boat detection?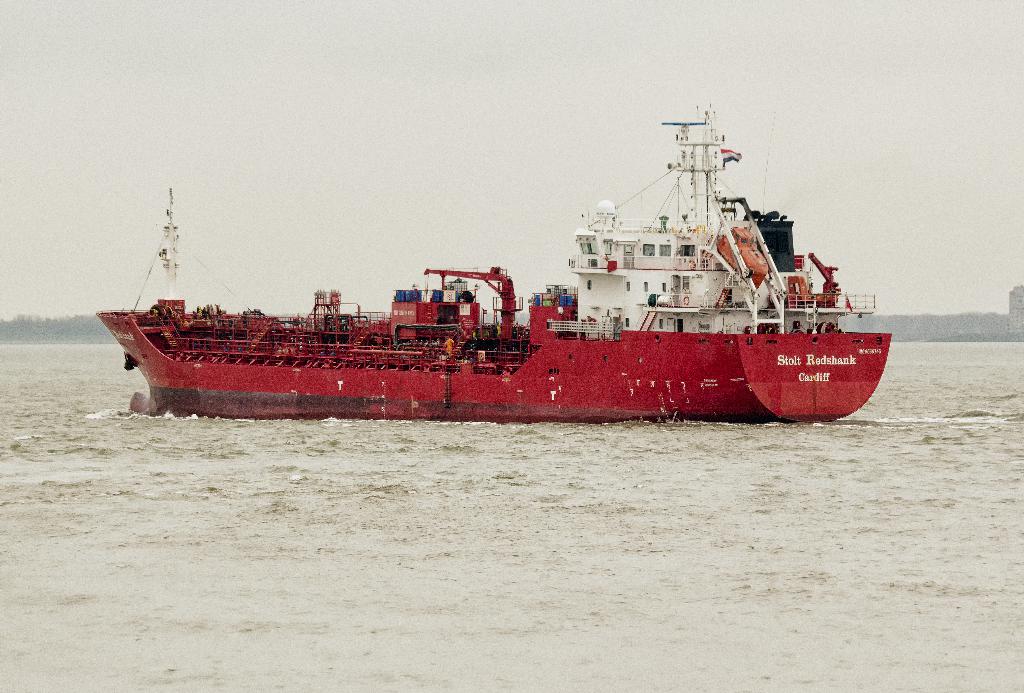
<region>97, 184, 852, 419</region>
